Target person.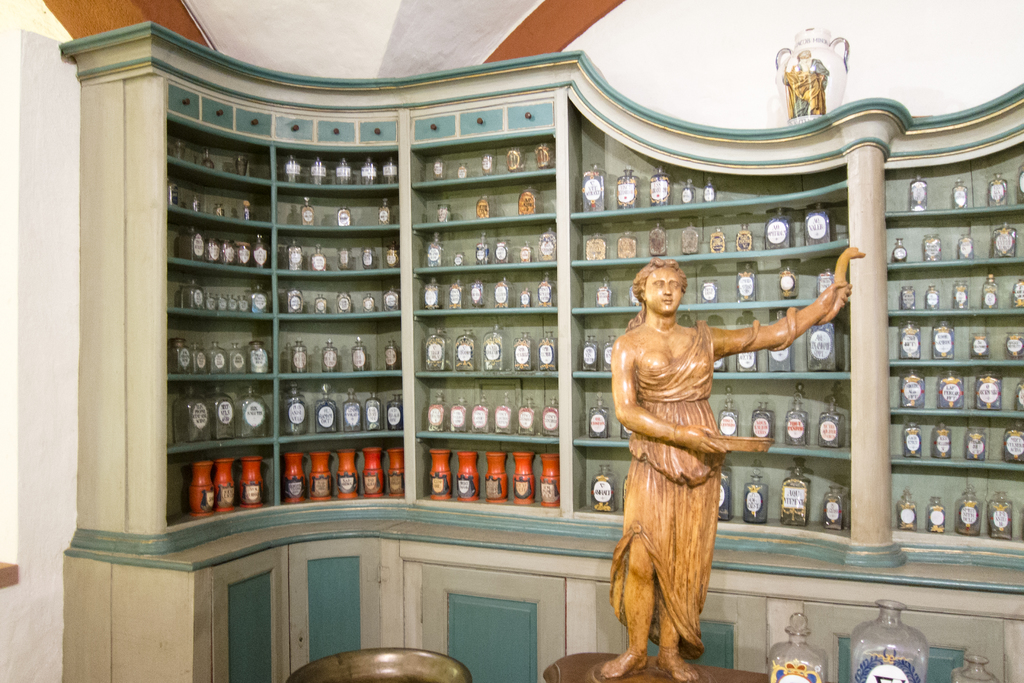
Target region: locate(567, 214, 796, 657).
